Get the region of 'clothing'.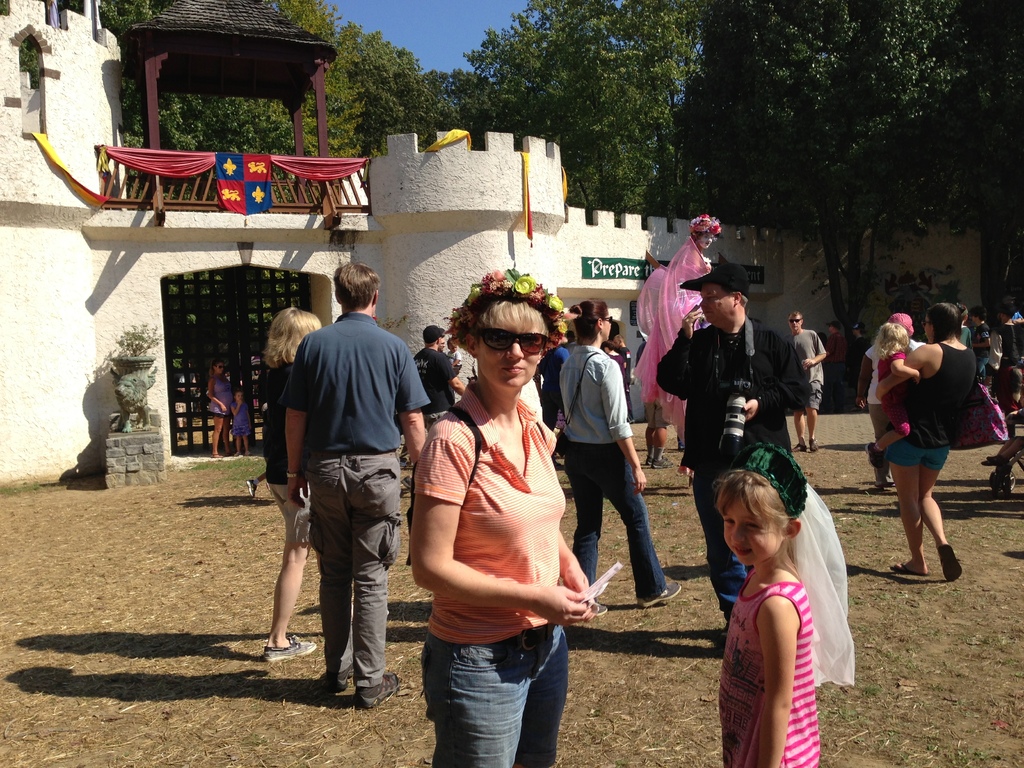
crop(416, 371, 584, 717).
